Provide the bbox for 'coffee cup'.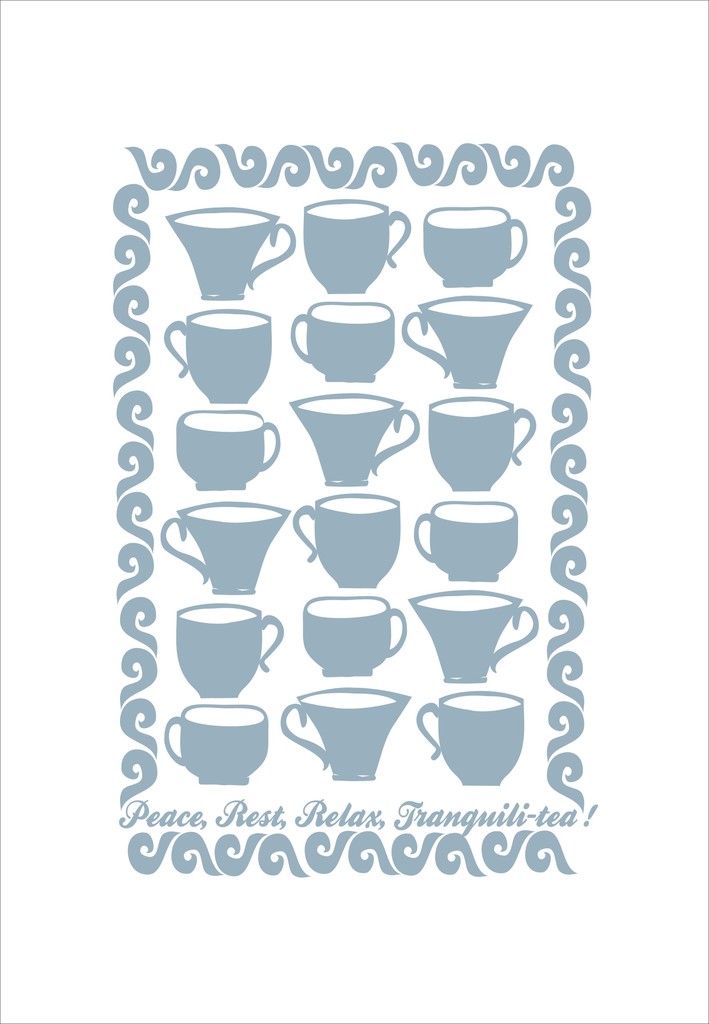
<region>303, 595, 408, 674</region>.
